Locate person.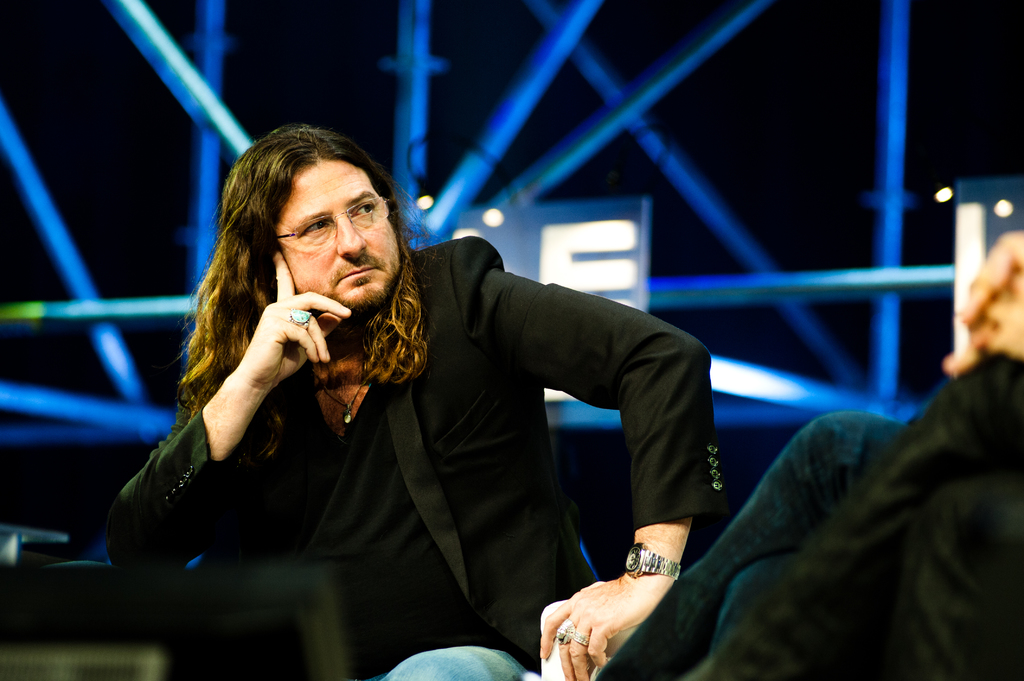
Bounding box: x1=121, y1=128, x2=728, y2=680.
